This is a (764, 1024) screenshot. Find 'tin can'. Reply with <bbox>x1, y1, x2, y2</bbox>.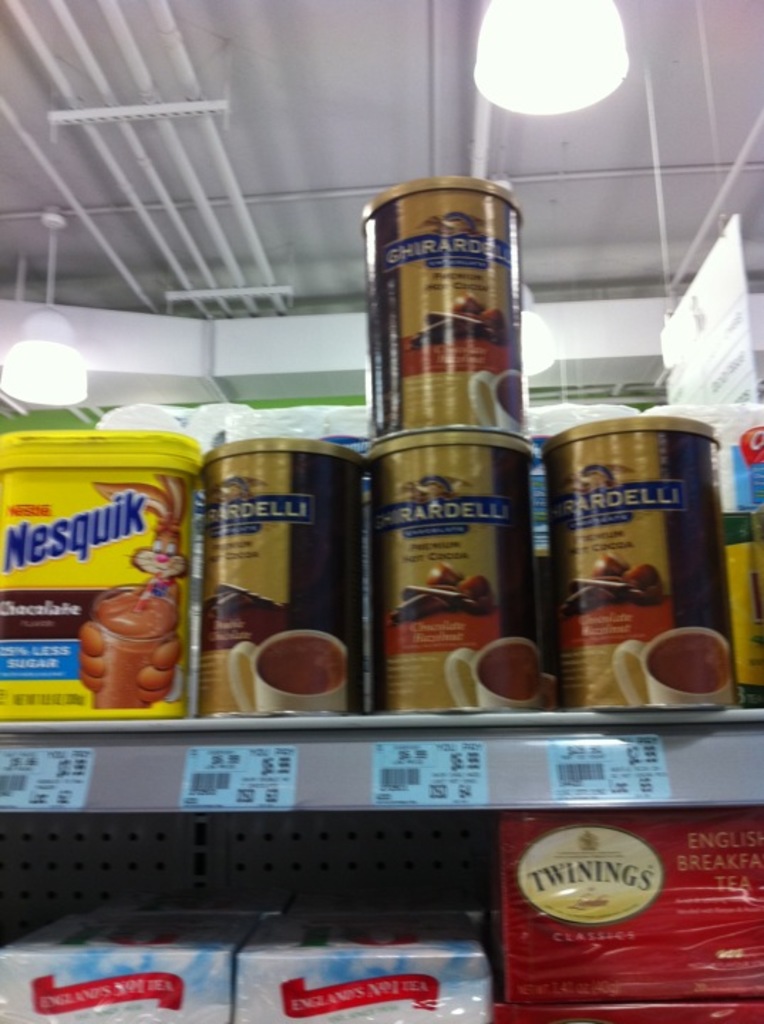
<bbox>199, 435, 366, 713</bbox>.
